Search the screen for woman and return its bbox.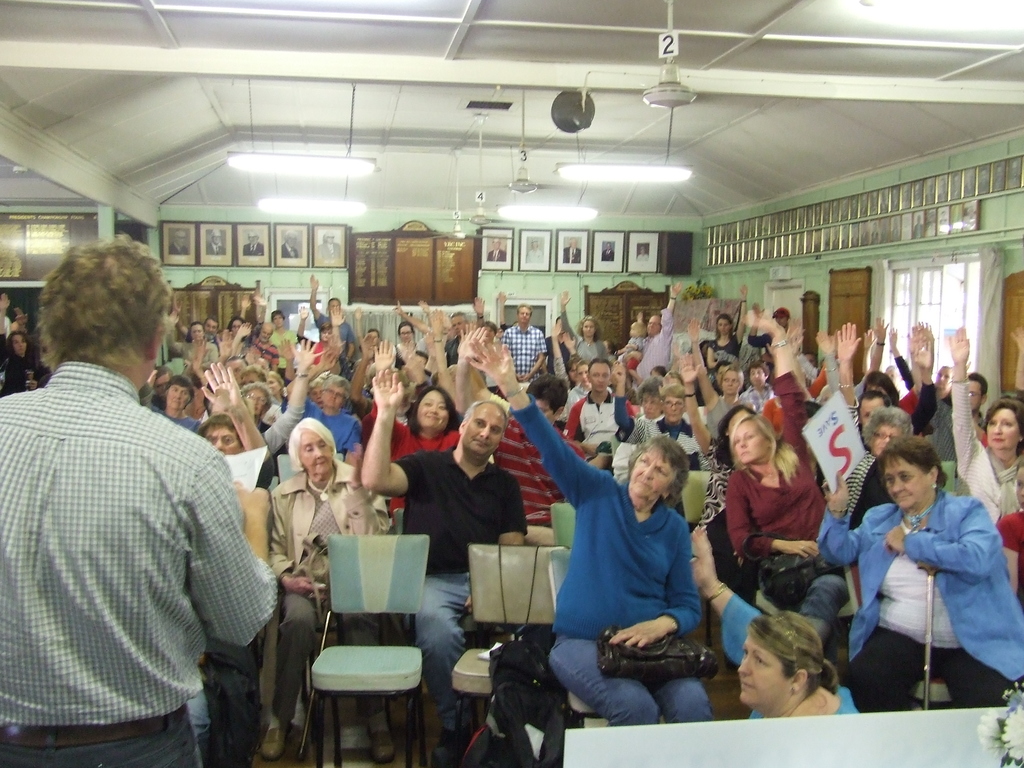
Found: (671,355,767,550).
